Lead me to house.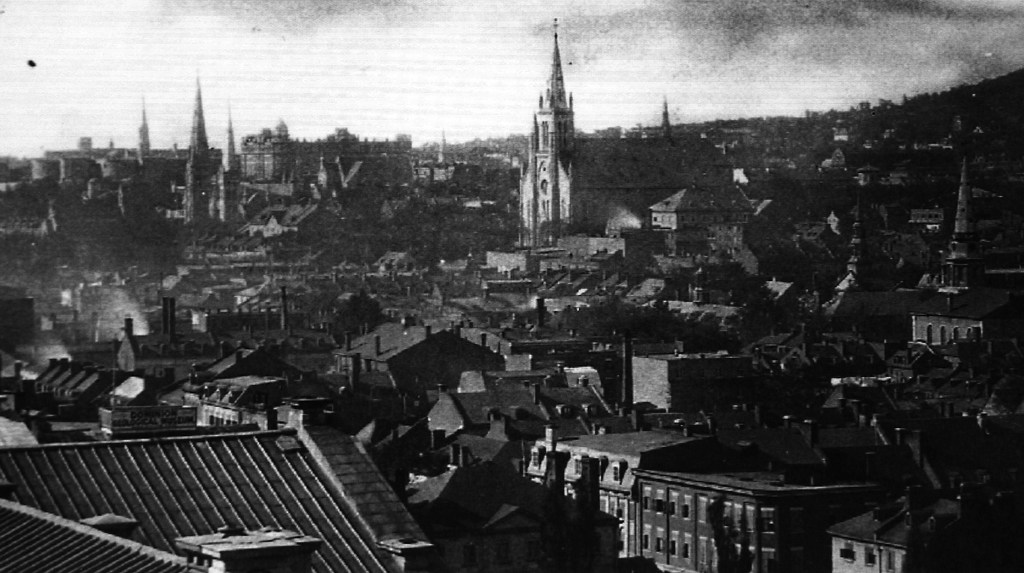
Lead to left=158, top=200, right=384, bottom=326.
